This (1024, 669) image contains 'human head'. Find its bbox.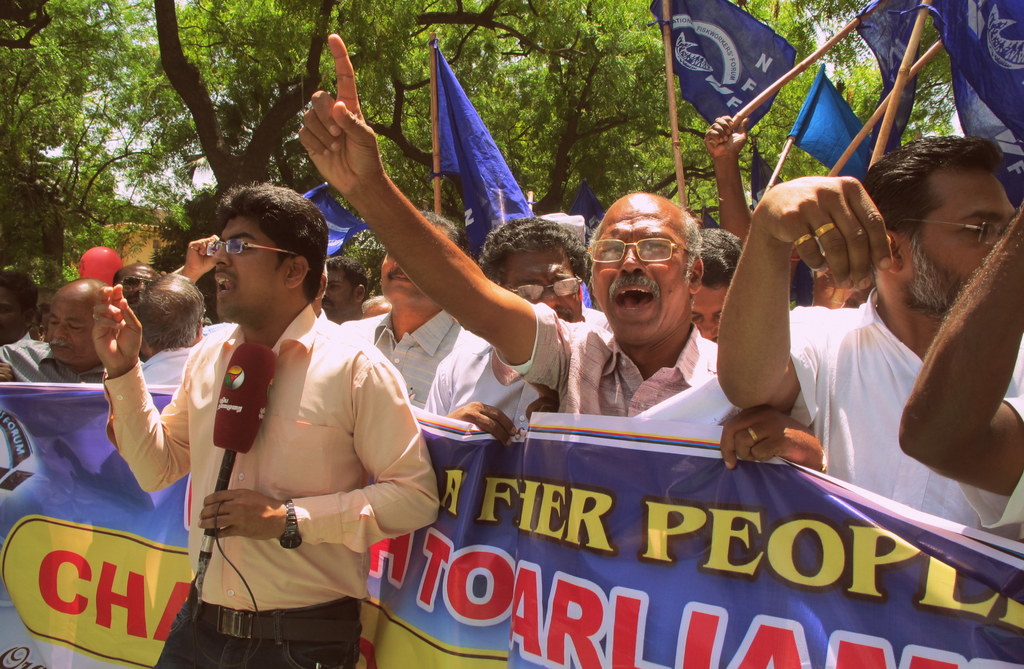
locate(135, 276, 202, 349).
